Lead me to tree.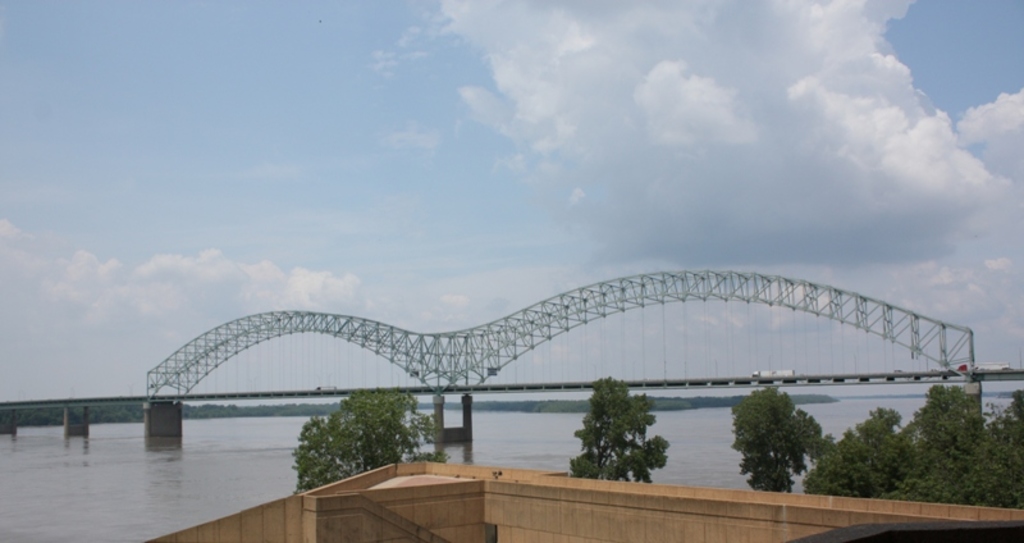
Lead to region(799, 384, 1023, 508).
